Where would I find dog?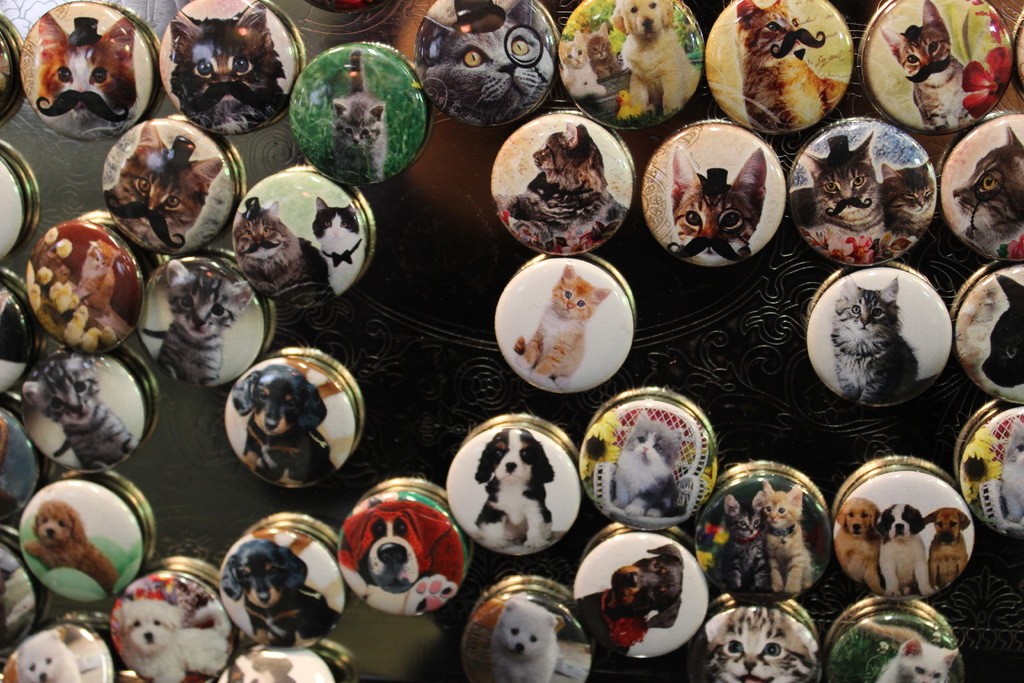
At crop(998, 417, 1023, 522).
